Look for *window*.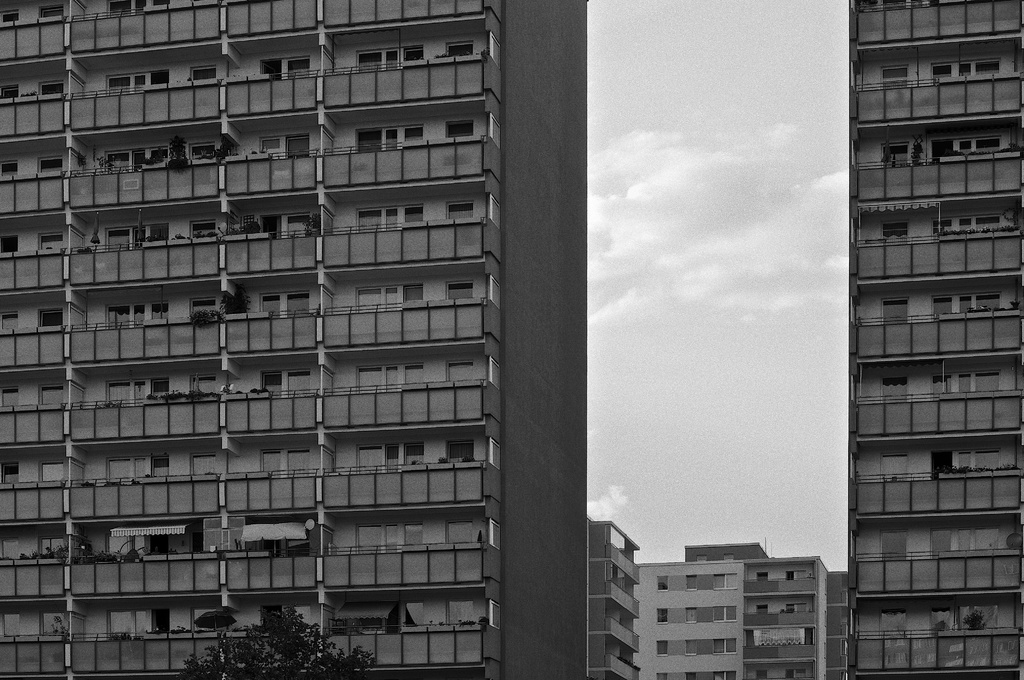
Found: [38, 385, 63, 409].
